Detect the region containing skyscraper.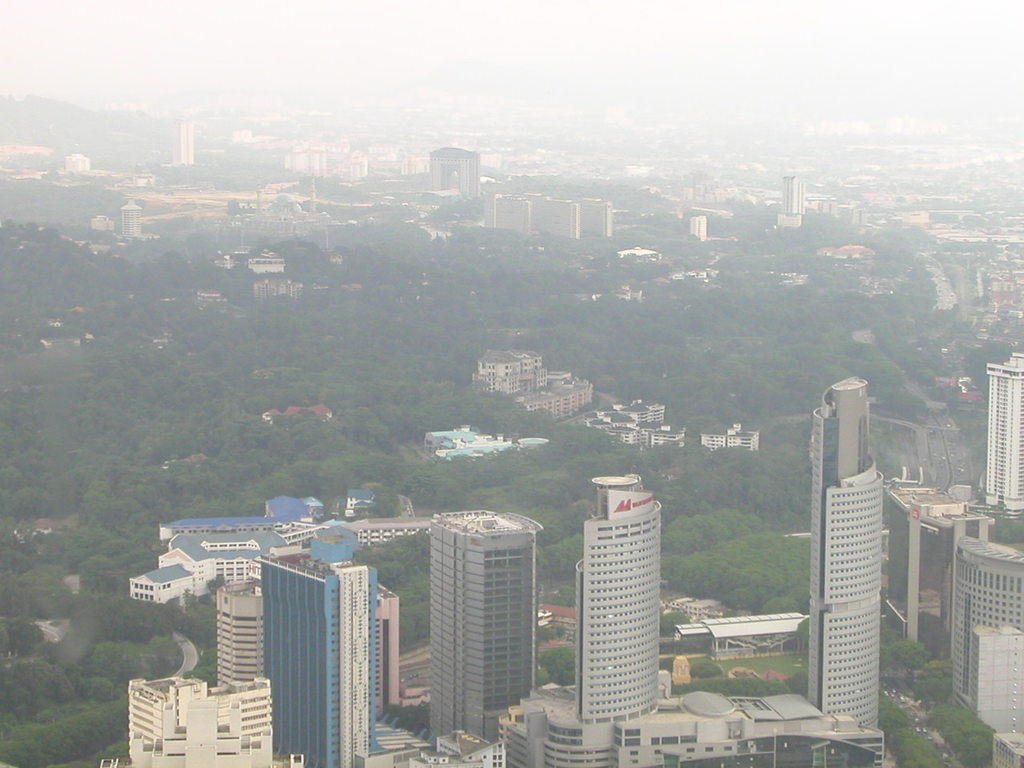
(170,118,197,166).
